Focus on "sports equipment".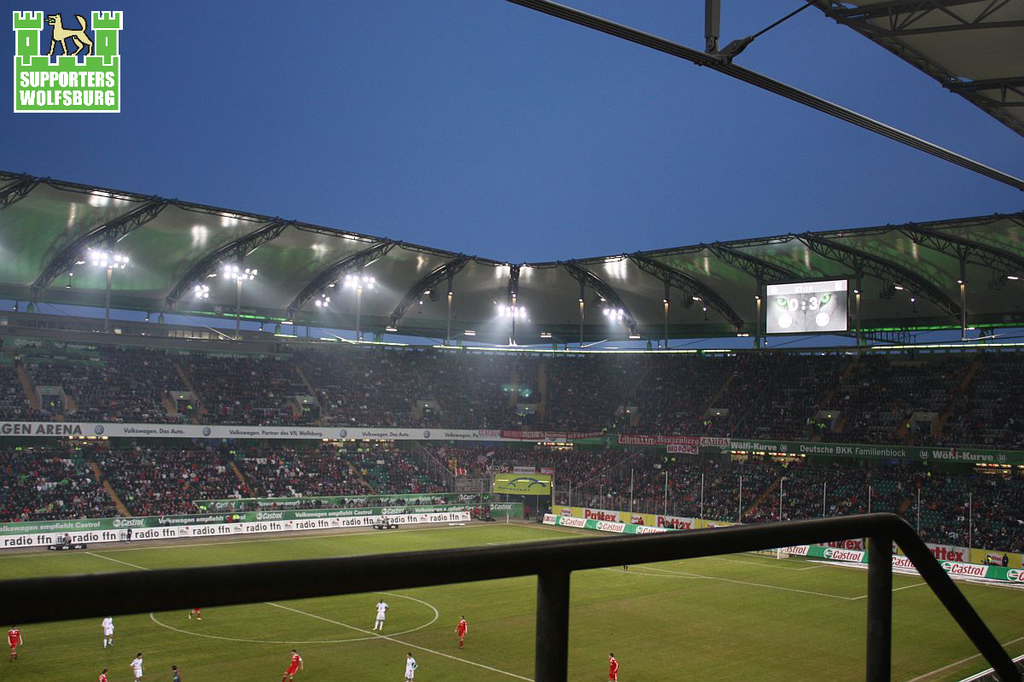
Focused at detection(715, 526, 792, 563).
